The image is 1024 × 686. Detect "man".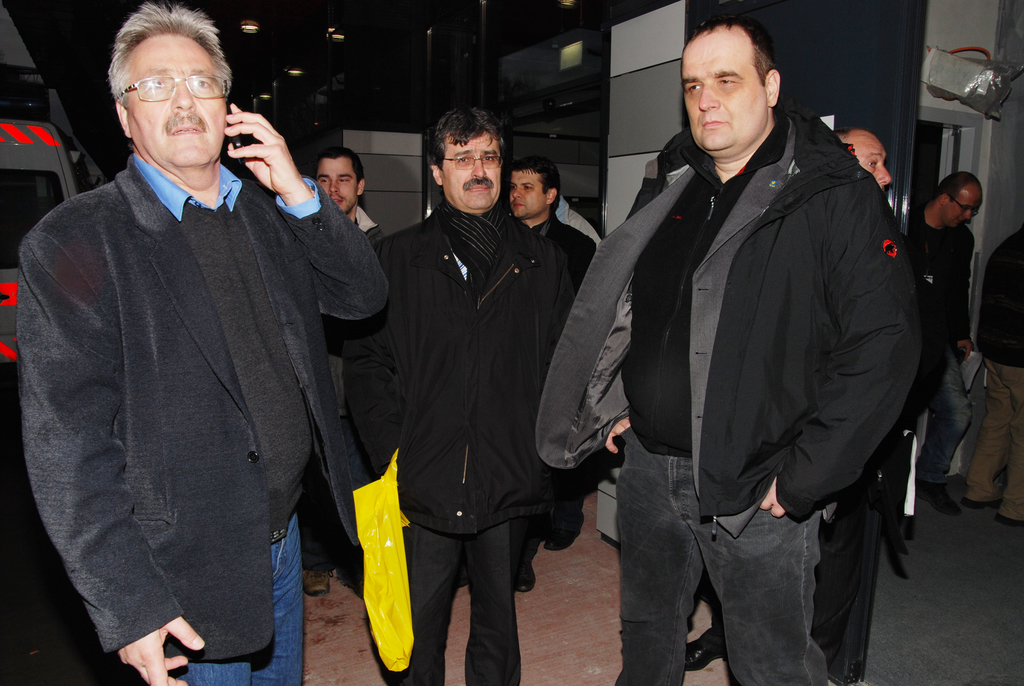
Detection: Rect(348, 104, 597, 685).
